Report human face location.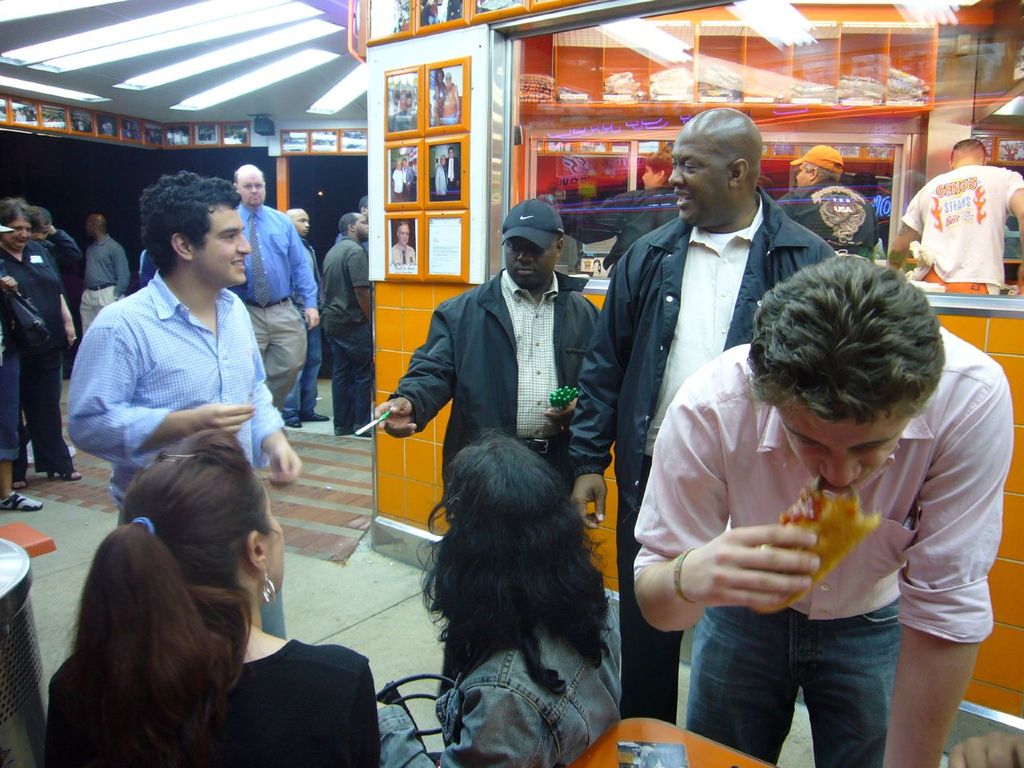
Report: [242, 172, 264, 206].
